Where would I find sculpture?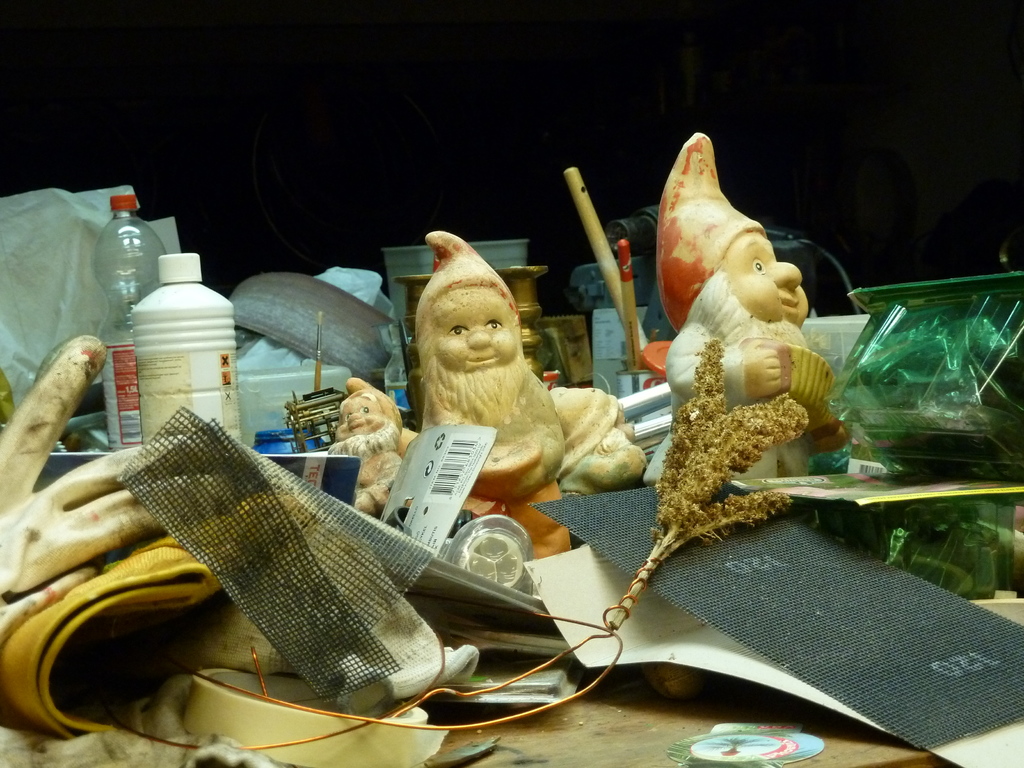
At 417/229/554/557.
